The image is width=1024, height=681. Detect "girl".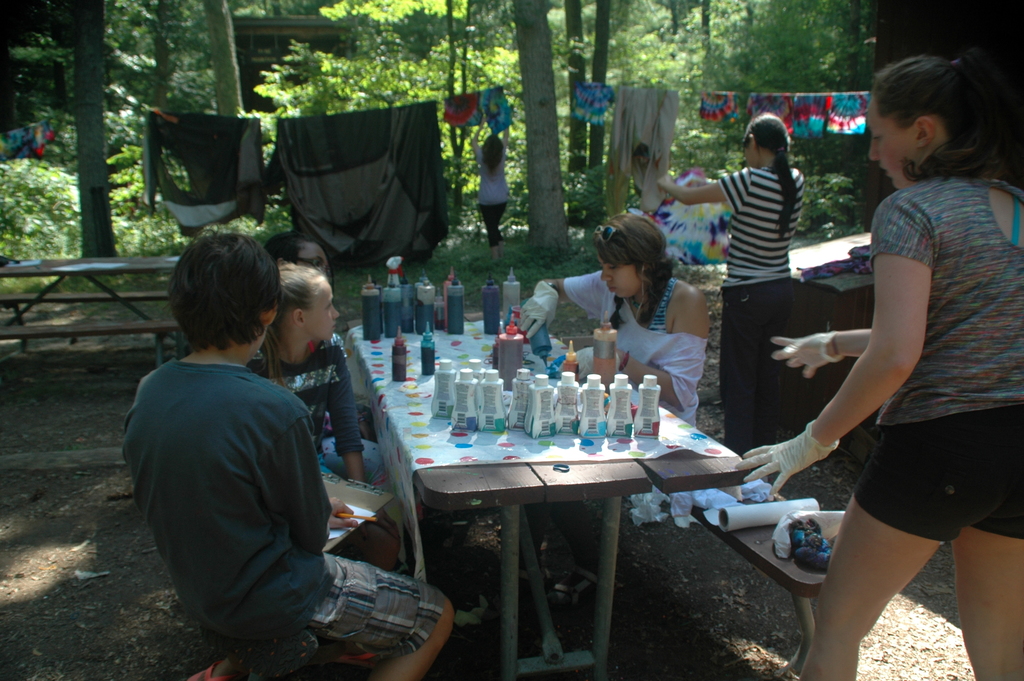
Detection: select_region(518, 213, 706, 595).
